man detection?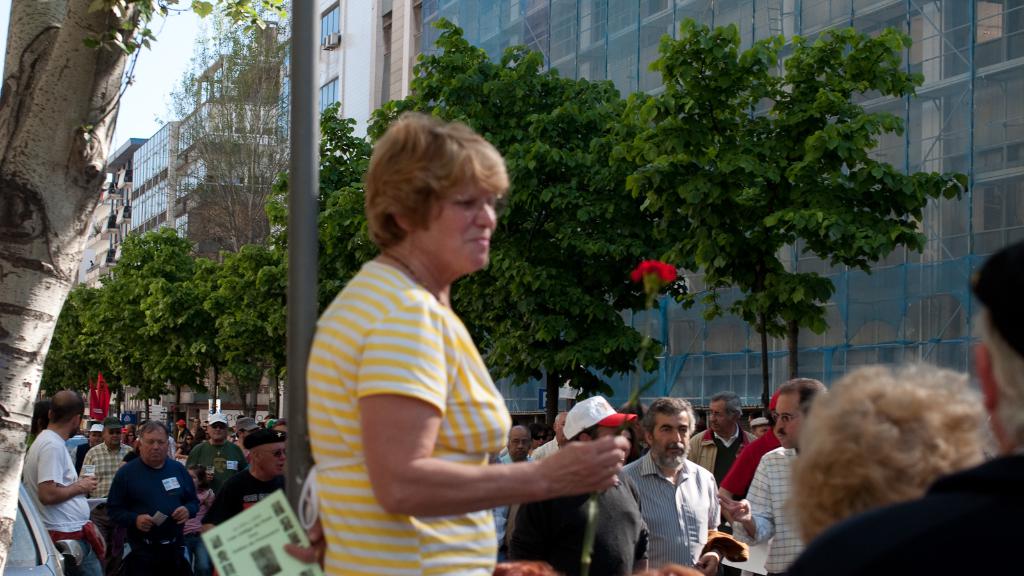
locate(524, 407, 573, 468)
